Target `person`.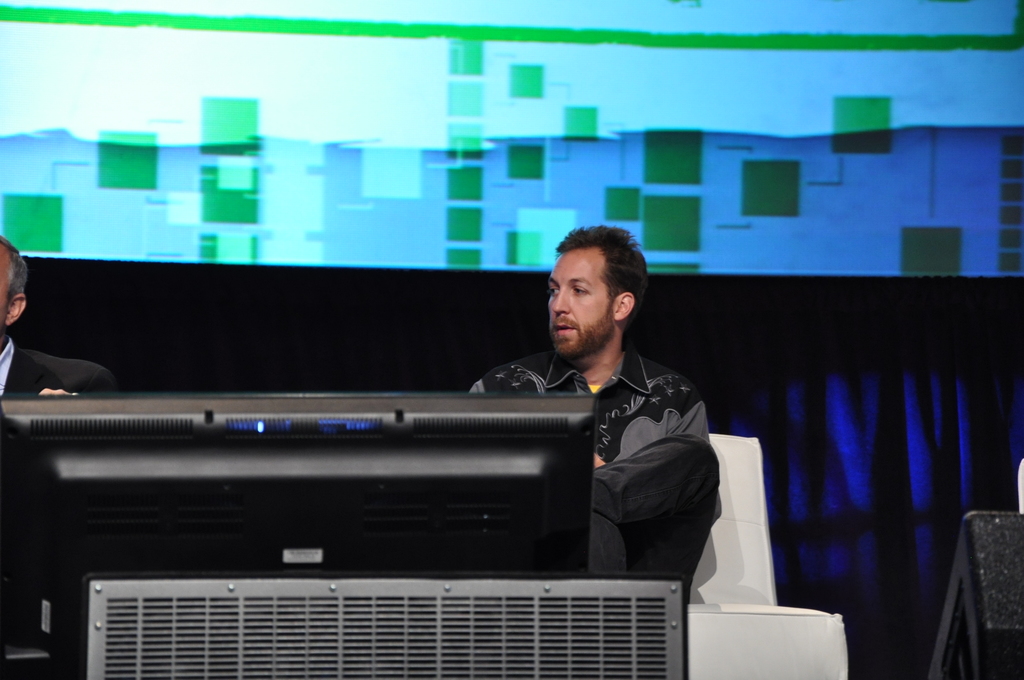
Target region: left=471, top=229, right=710, bottom=587.
